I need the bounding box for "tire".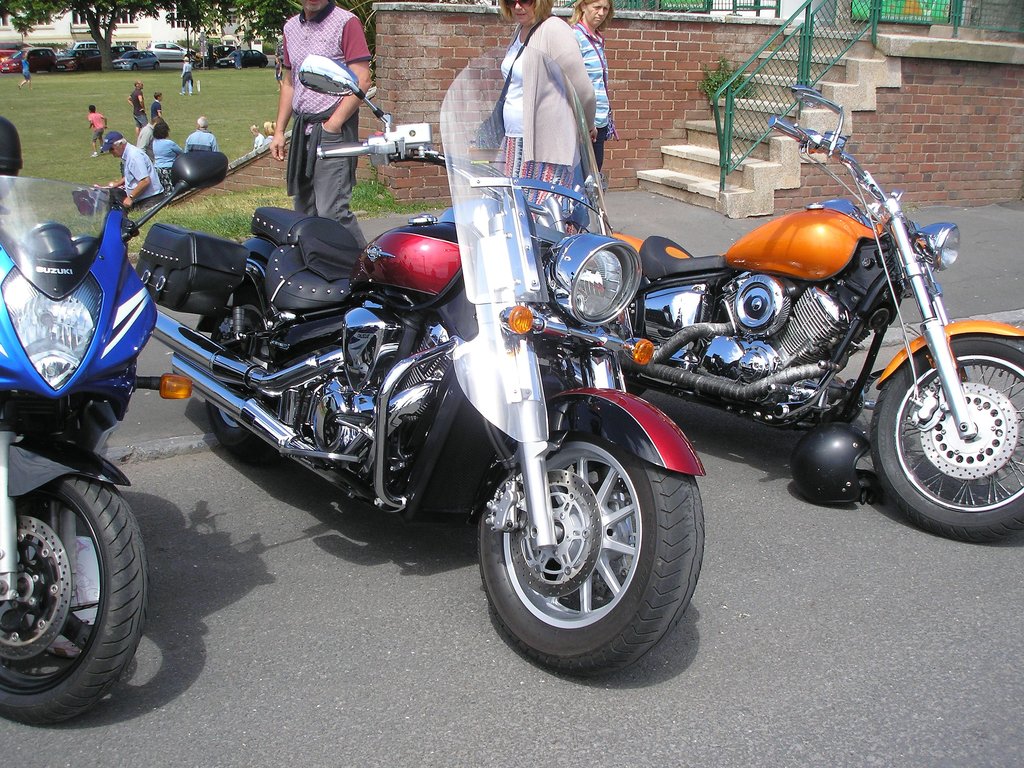
Here it is: (x1=867, y1=342, x2=1023, y2=529).
